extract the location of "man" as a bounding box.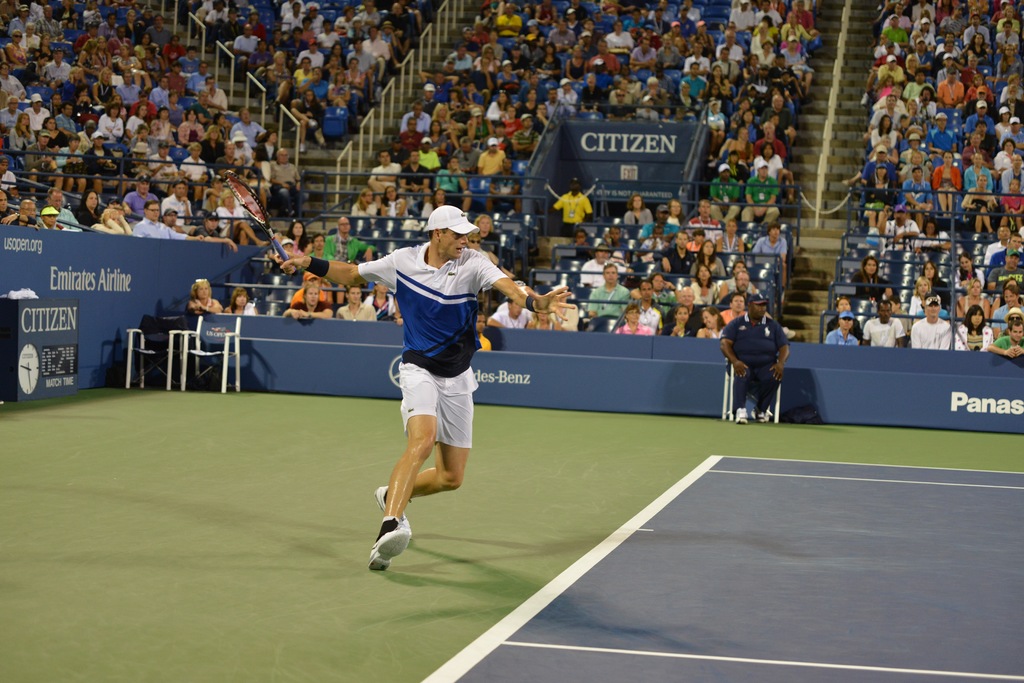
bbox(659, 230, 694, 271).
